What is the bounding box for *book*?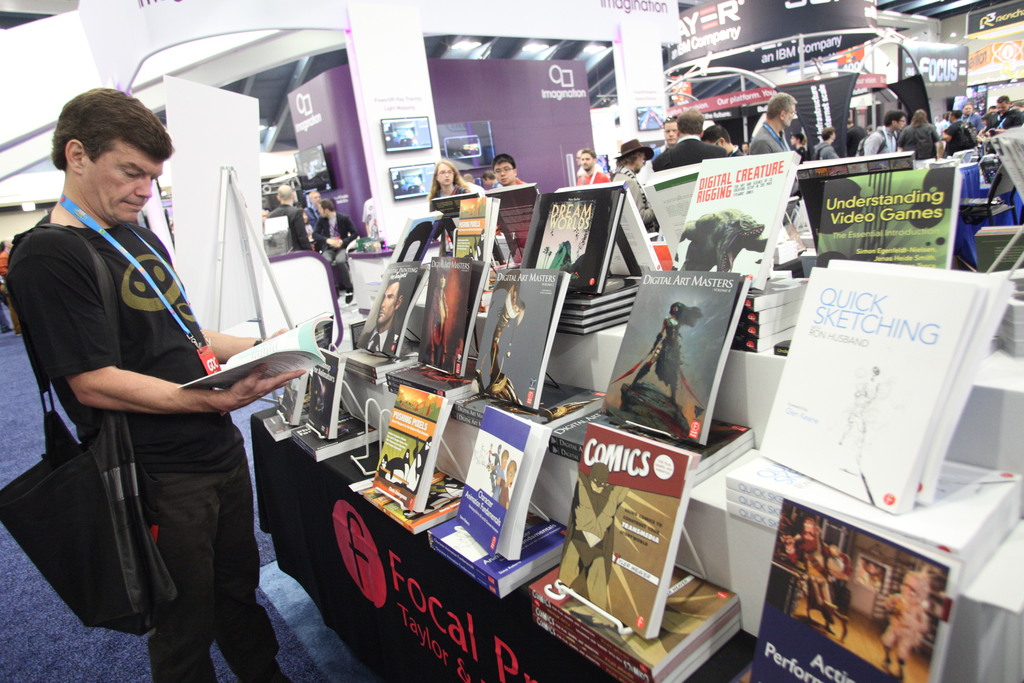
rect(476, 267, 573, 404).
